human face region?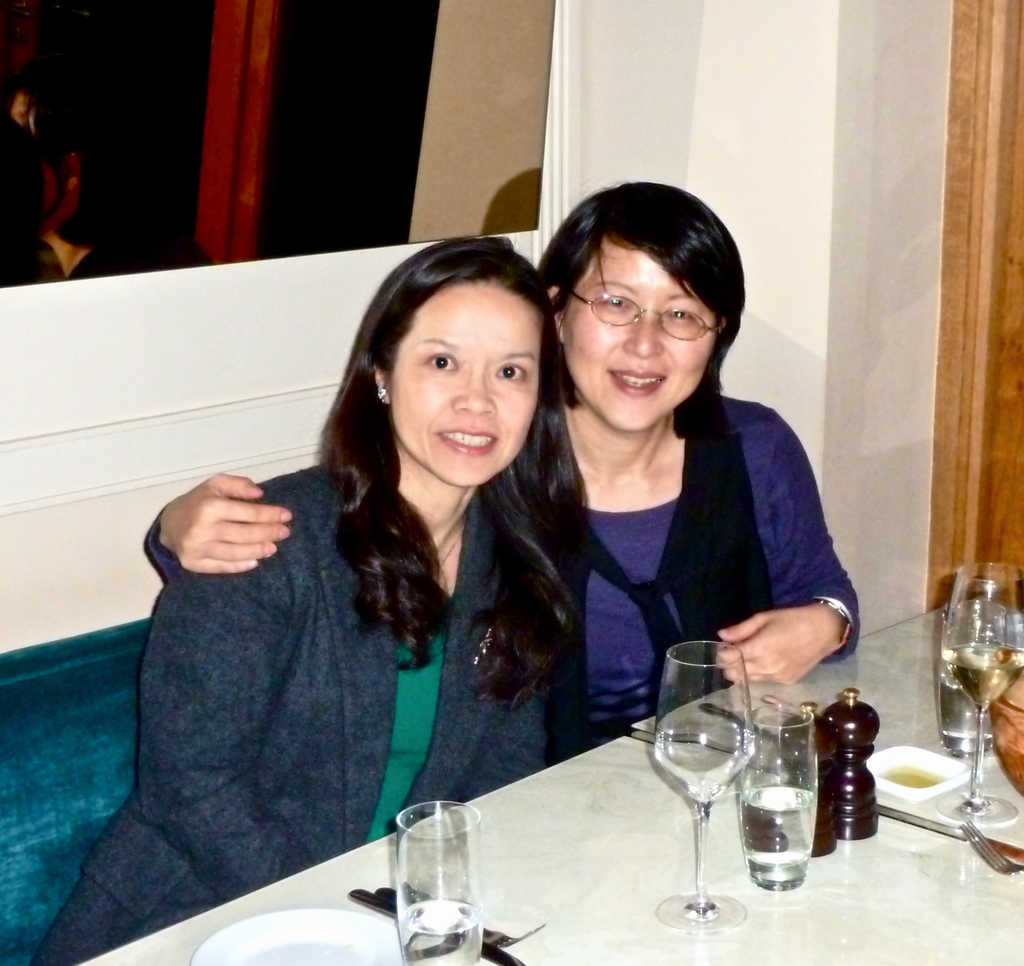
detection(552, 245, 717, 435)
